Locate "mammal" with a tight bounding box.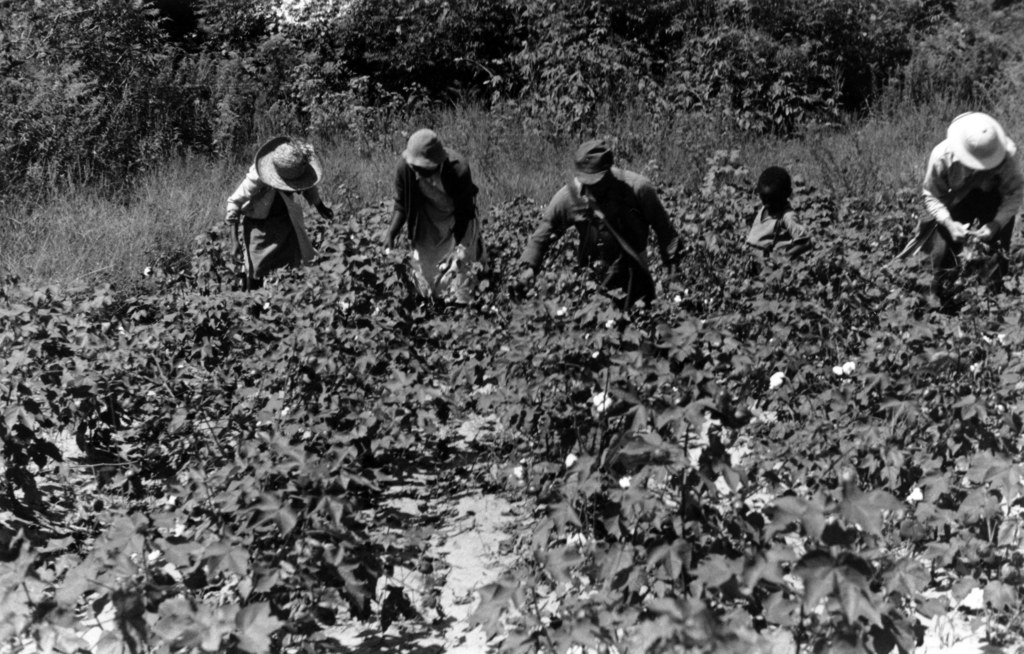
746,162,808,252.
